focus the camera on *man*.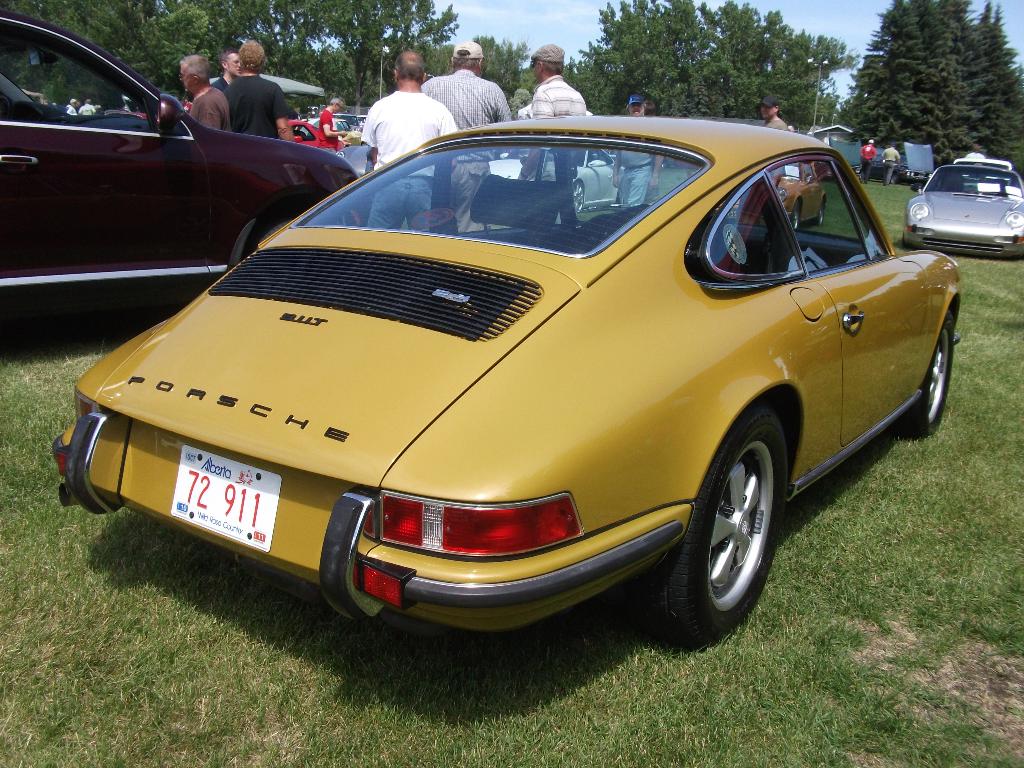
Focus region: <region>316, 97, 345, 153</region>.
